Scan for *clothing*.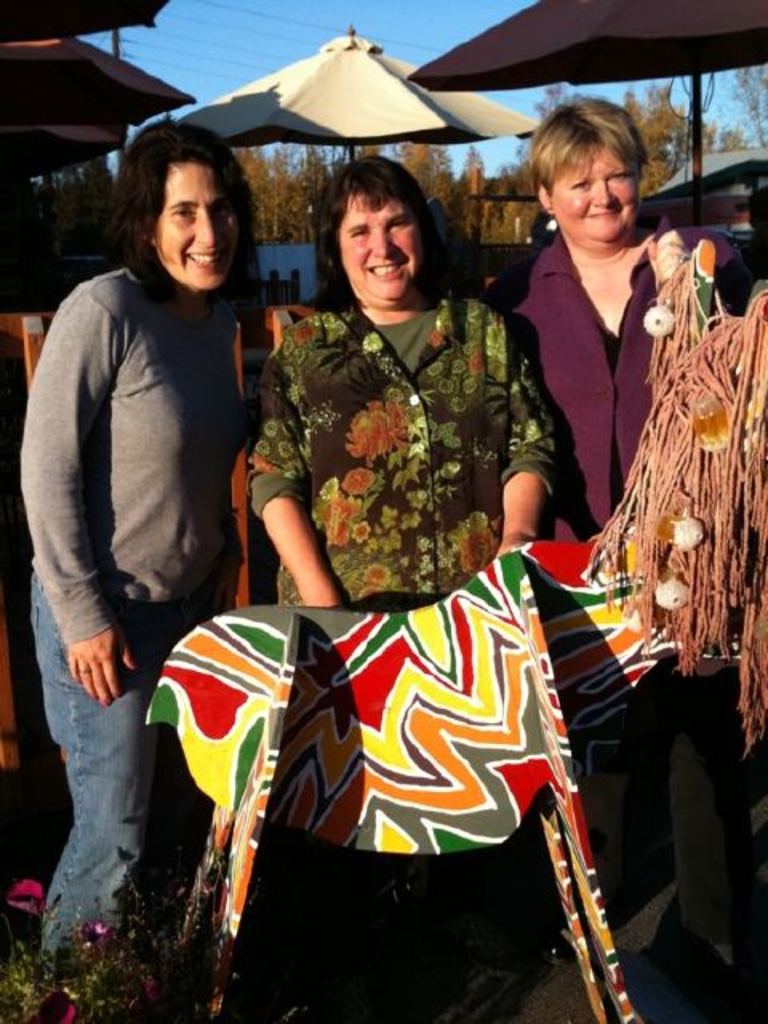
Scan result: 520,234,765,939.
